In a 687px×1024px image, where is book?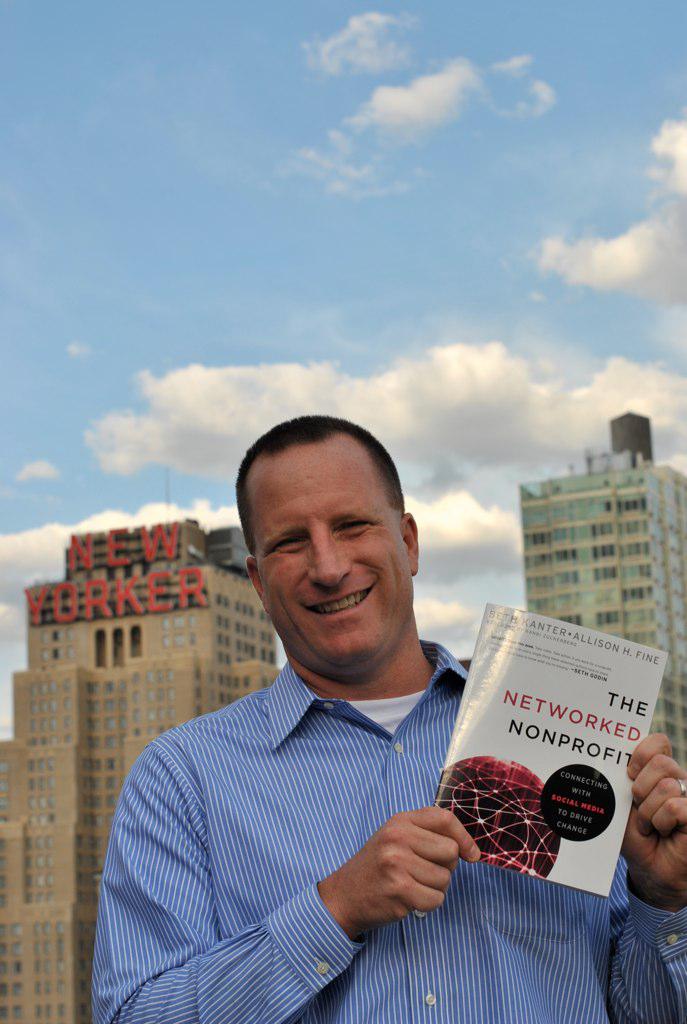
(left=419, top=592, right=671, bottom=898).
